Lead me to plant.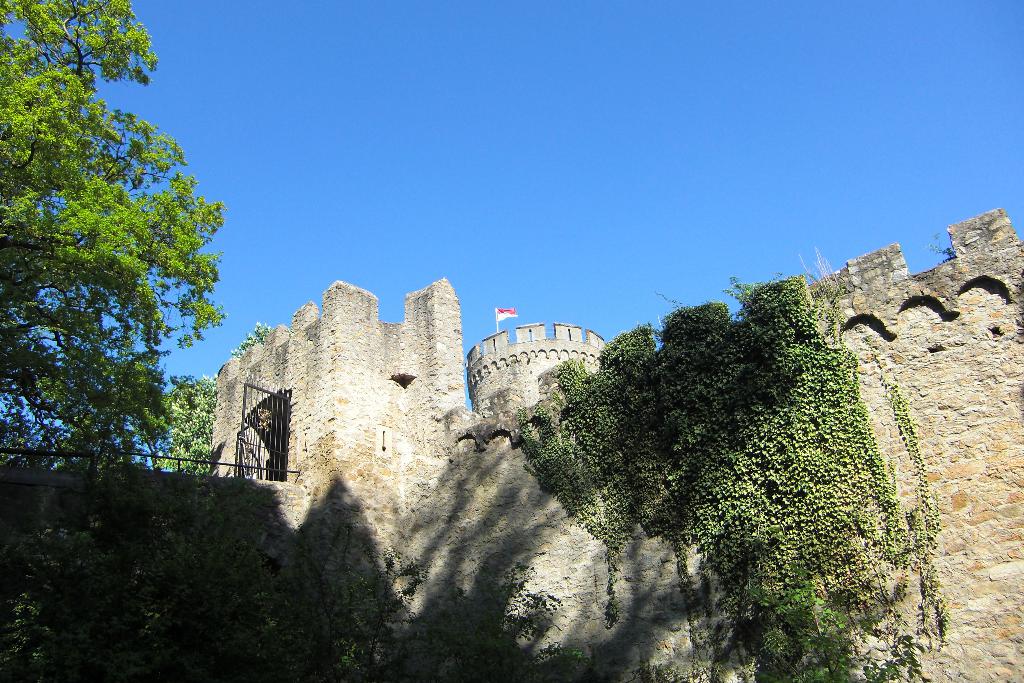
Lead to 515, 250, 947, 682.
